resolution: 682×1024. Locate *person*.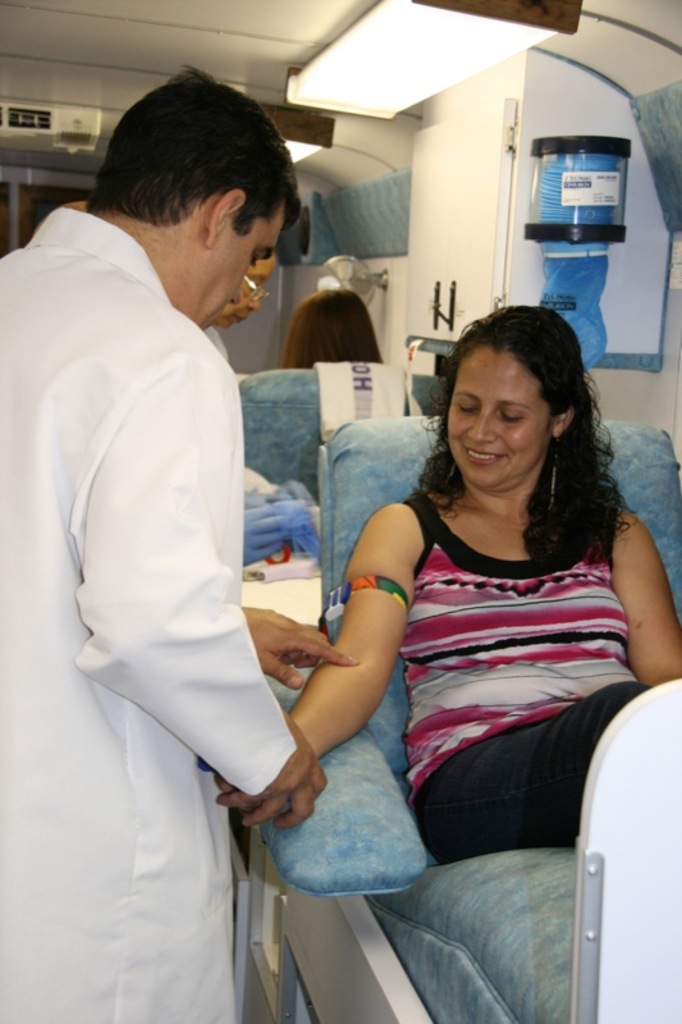
crop(203, 252, 289, 568).
